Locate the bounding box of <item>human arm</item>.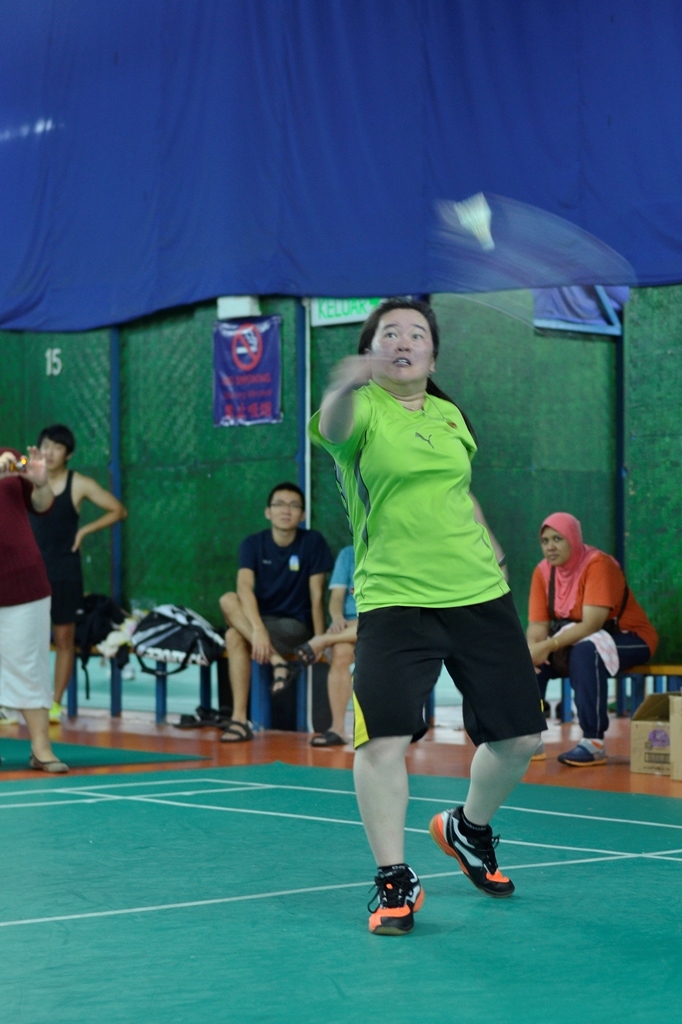
Bounding box: detection(9, 437, 62, 518).
